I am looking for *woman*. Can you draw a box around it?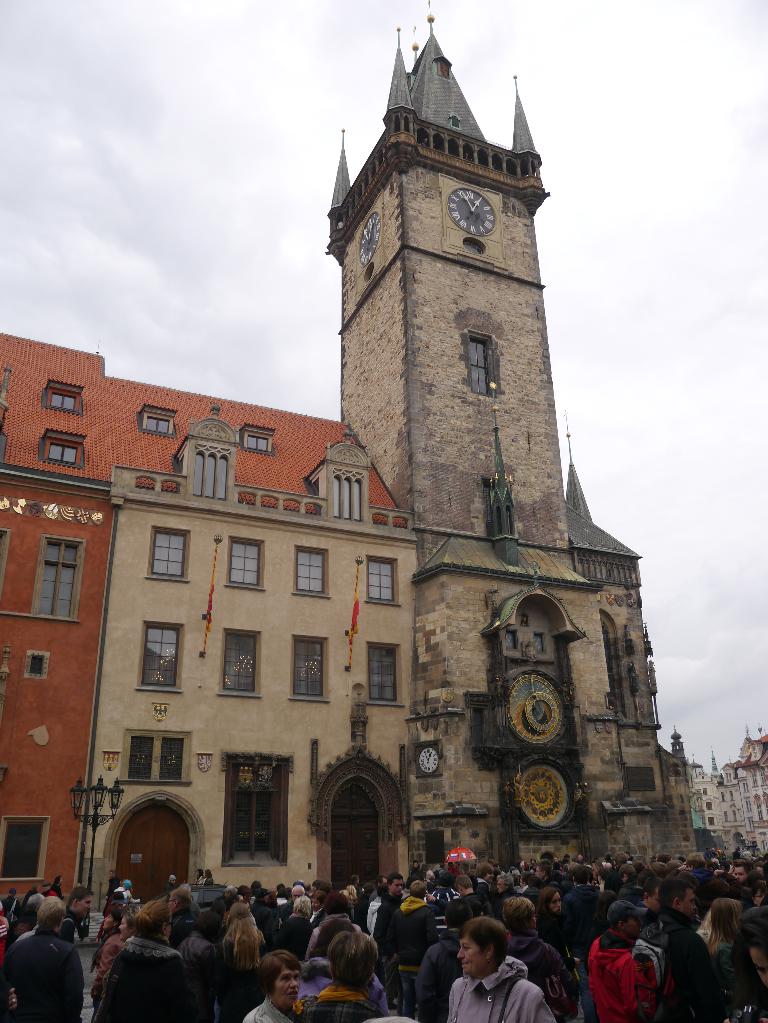
Sure, the bounding box is left=95, top=900, right=203, bottom=1022.
